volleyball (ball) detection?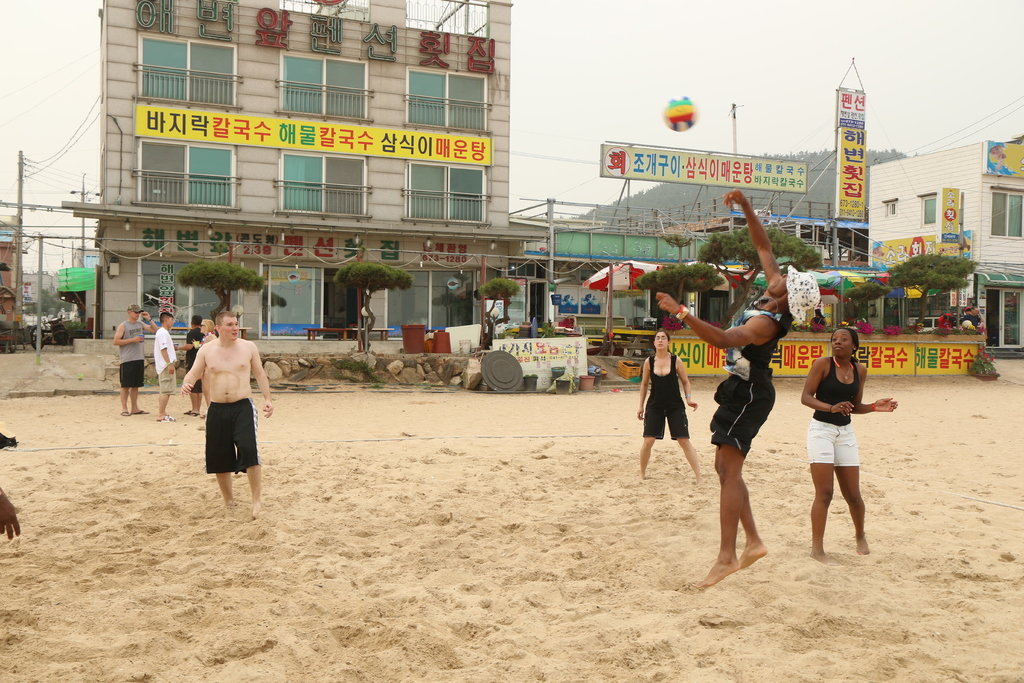
crop(661, 94, 699, 132)
